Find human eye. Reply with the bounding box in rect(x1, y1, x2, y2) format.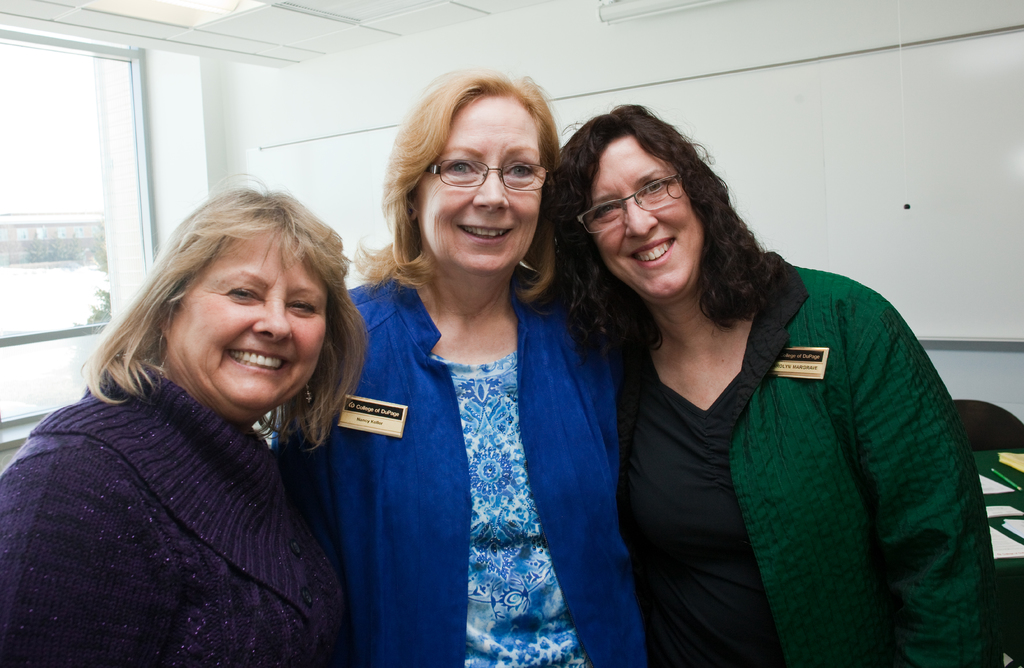
rect(226, 284, 260, 304).
